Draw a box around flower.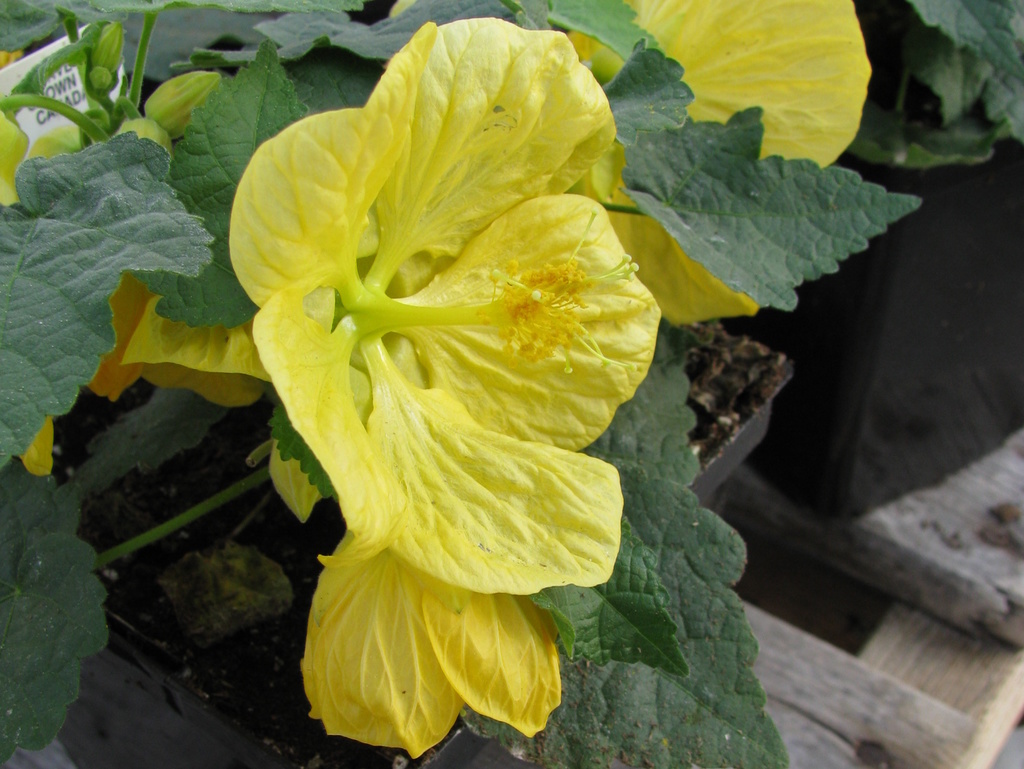
Rect(0, 13, 282, 482).
